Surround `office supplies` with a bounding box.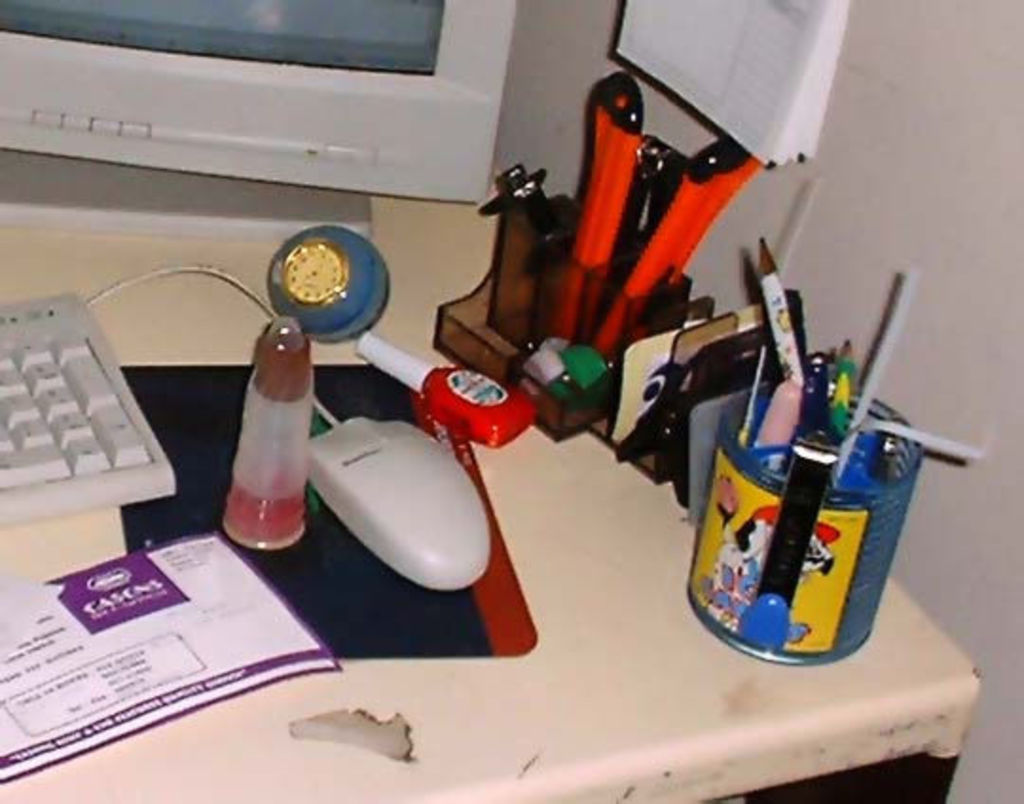
bbox=(592, 144, 658, 320).
